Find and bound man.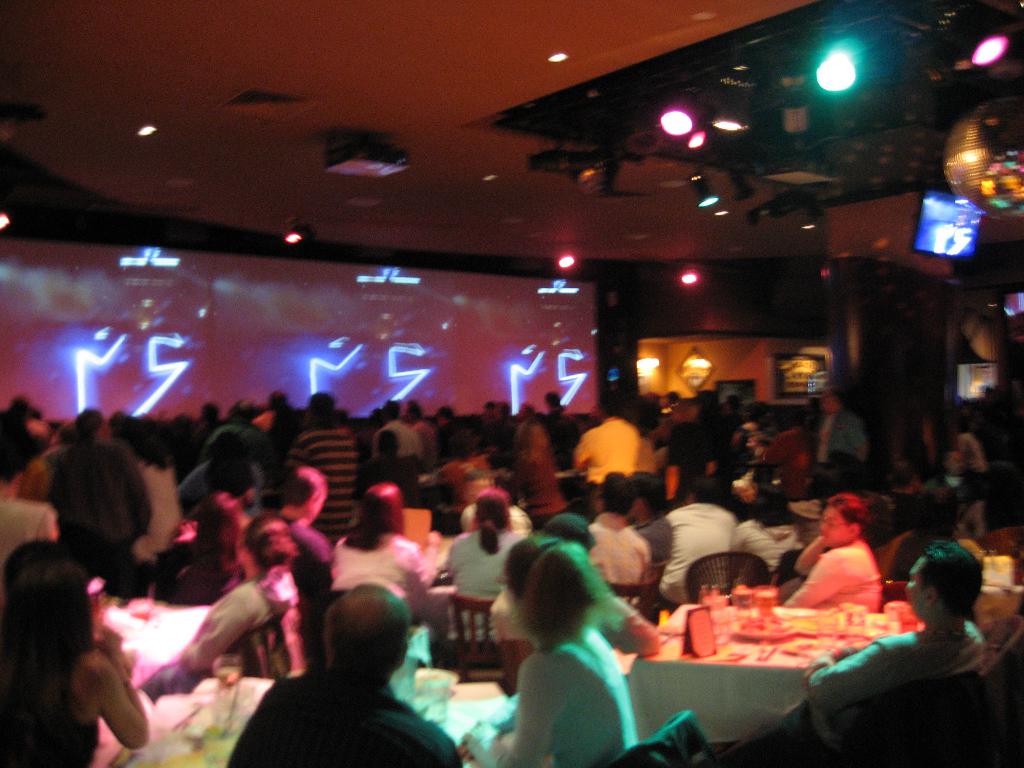
Bound: [left=697, top=535, right=983, bottom=767].
